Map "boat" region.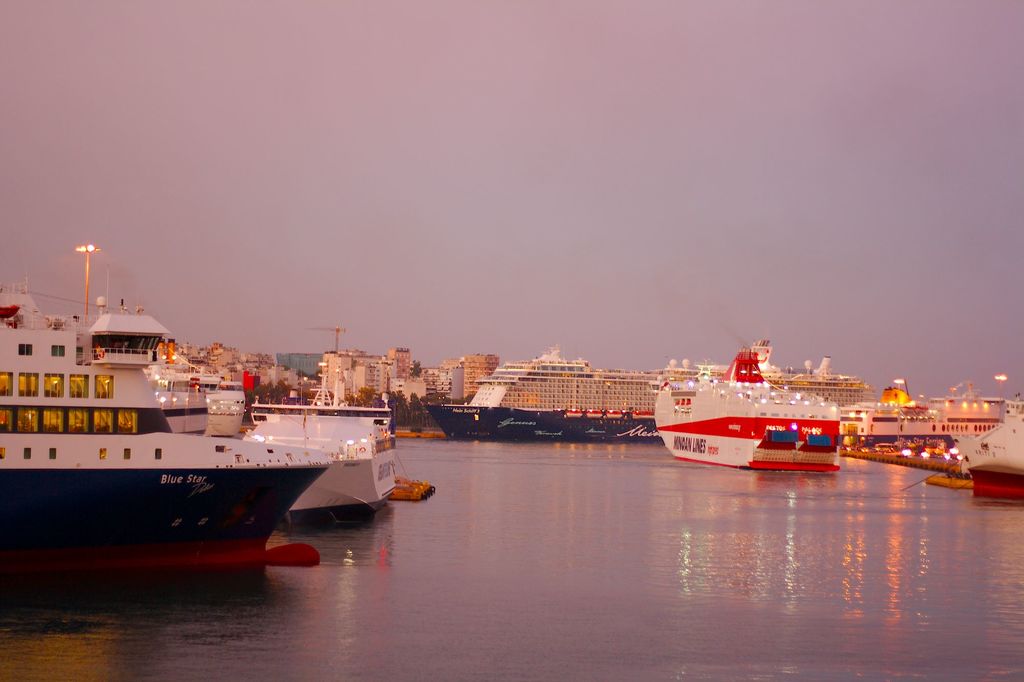
Mapped to bbox=(211, 375, 250, 434).
